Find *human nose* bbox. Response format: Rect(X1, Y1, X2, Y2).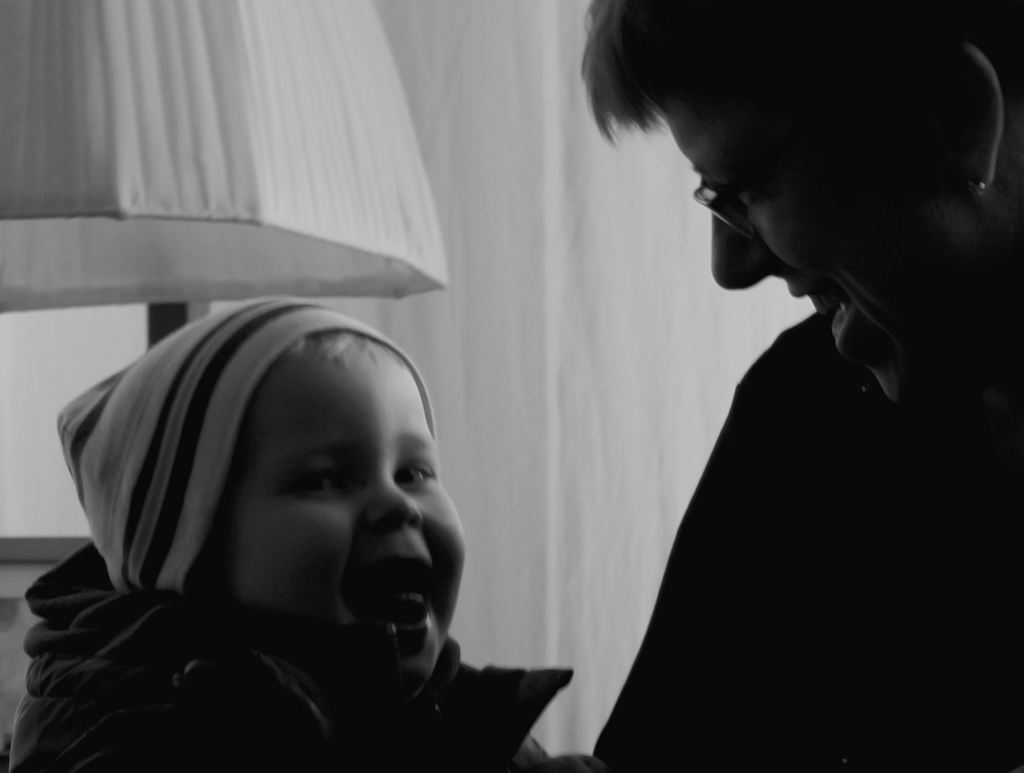
Rect(711, 190, 786, 276).
